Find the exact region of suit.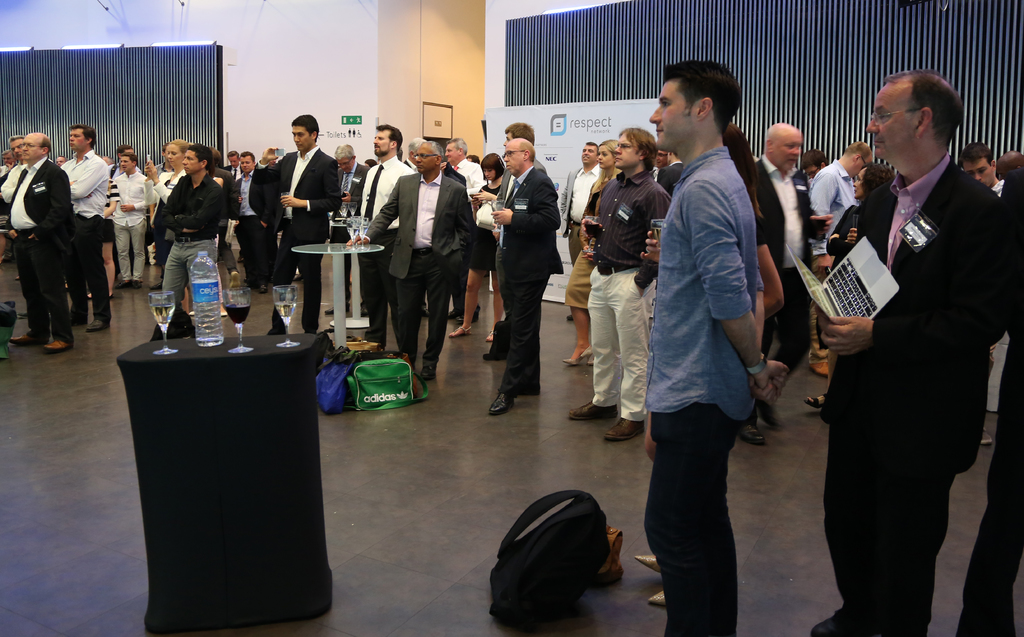
Exact region: (234, 165, 271, 288).
